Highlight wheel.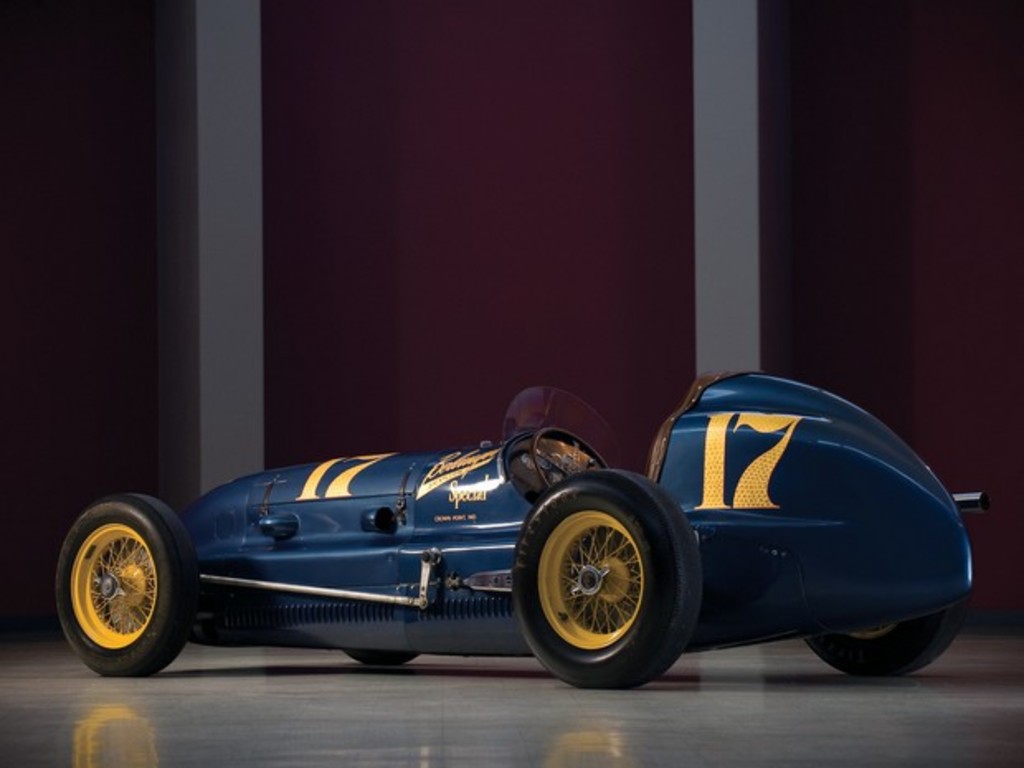
Highlighted region: <box>522,486,695,682</box>.
